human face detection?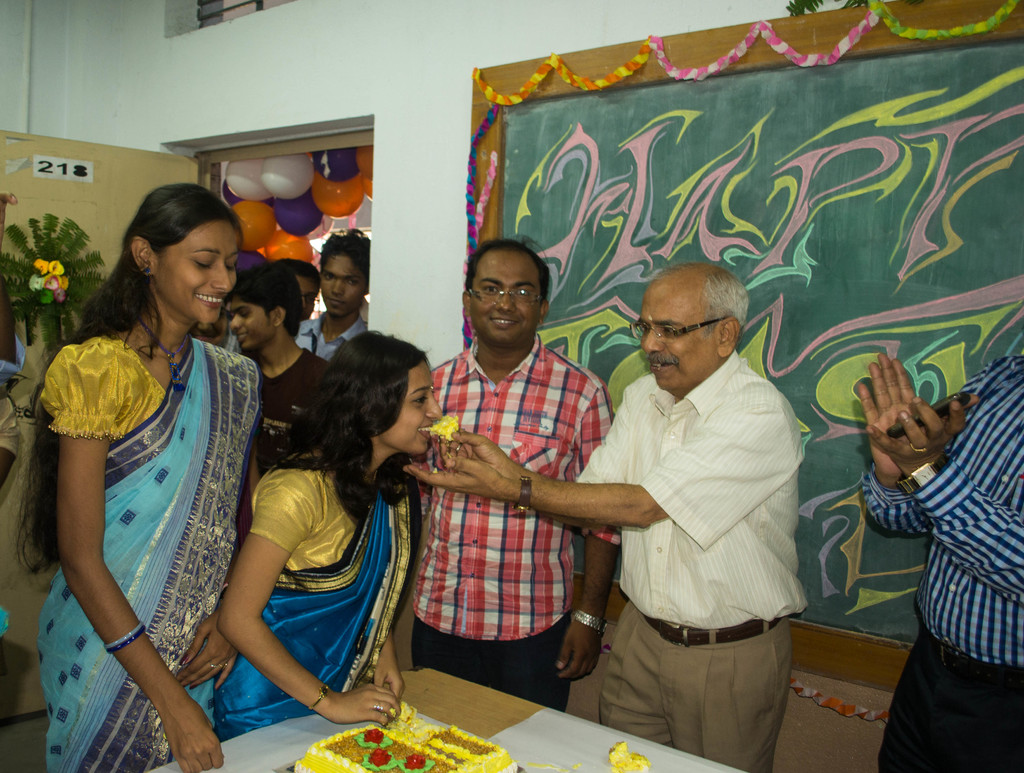
[467, 247, 540, 349]
